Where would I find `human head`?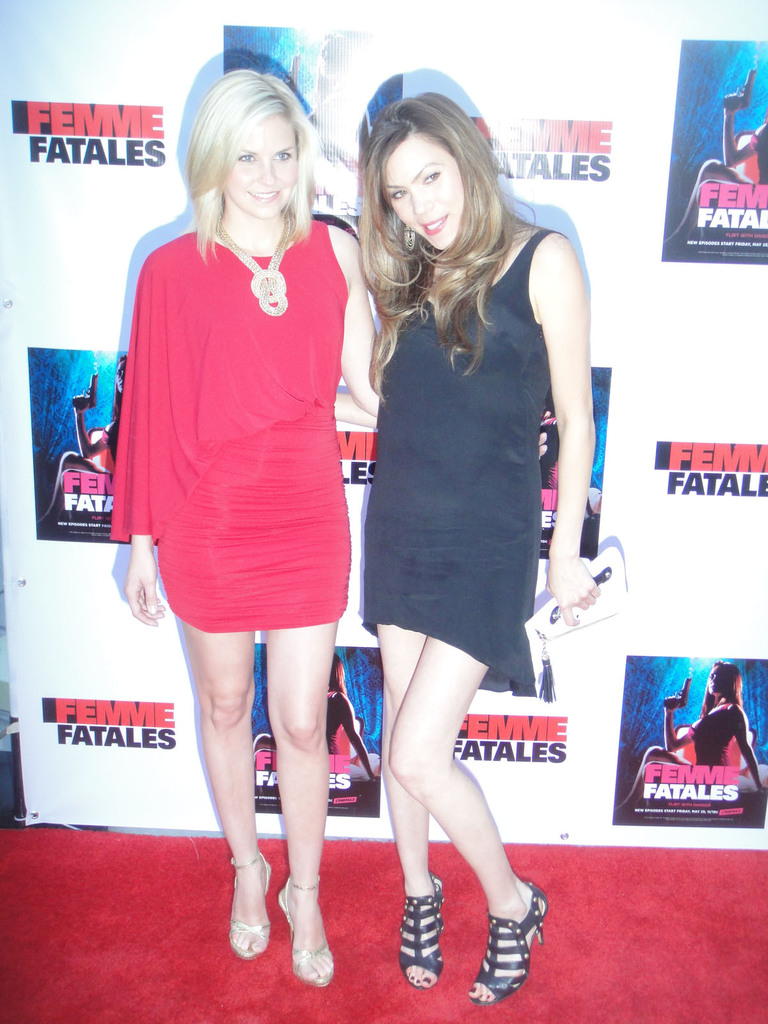
At Rect(327, 652, 345, 691).
